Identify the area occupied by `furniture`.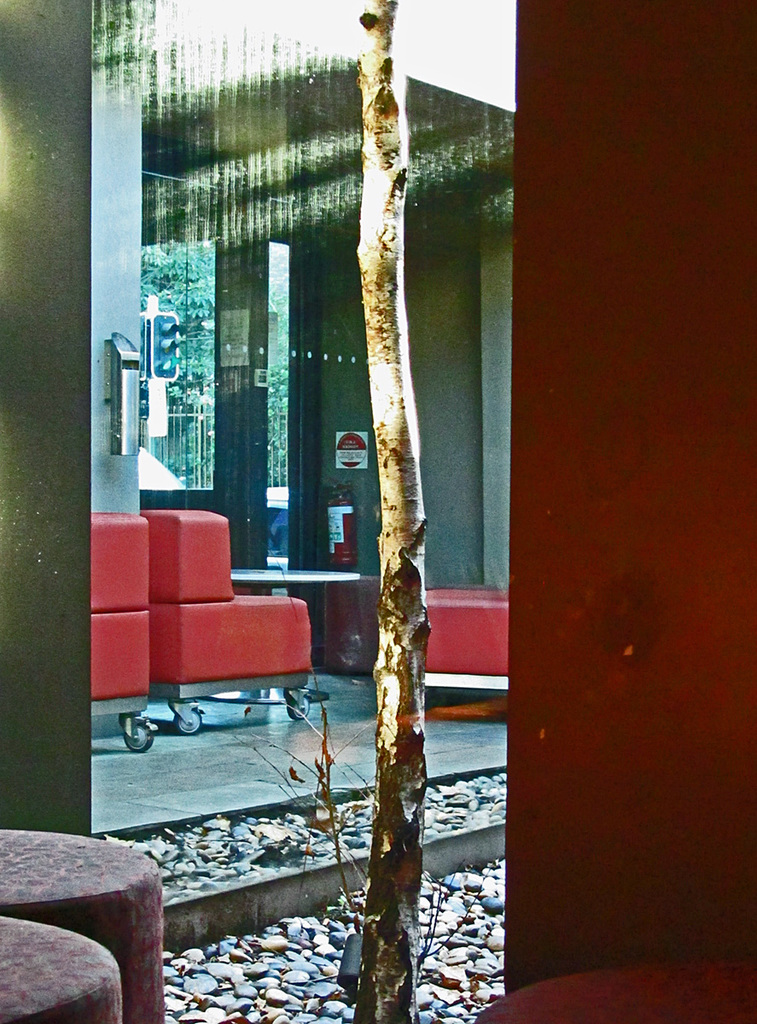
Area: rect(90, 509, 157, 755).
